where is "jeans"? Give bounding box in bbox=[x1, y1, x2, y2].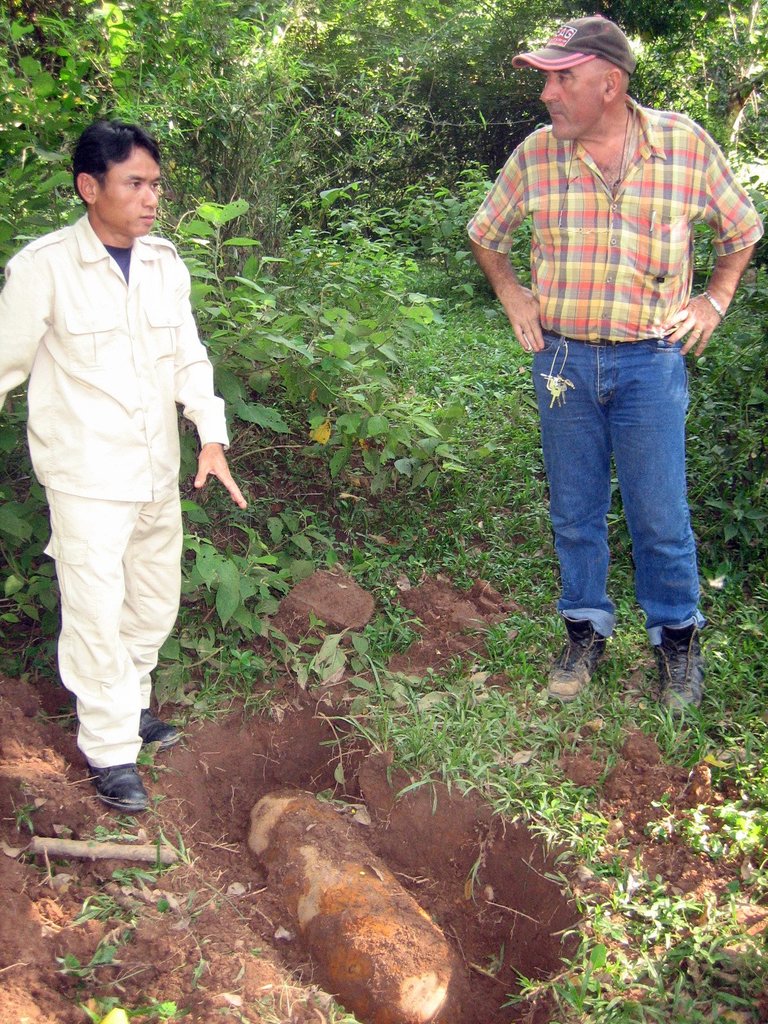
bbox=[526, 311, 712, 577].
